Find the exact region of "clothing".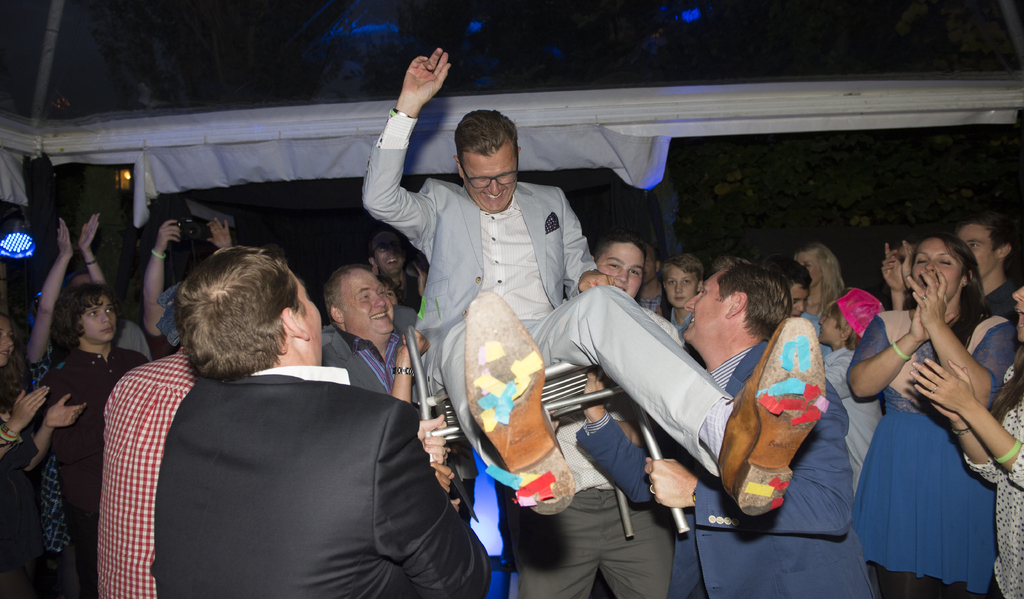
Exact region: (319, 323, 413, 402).
